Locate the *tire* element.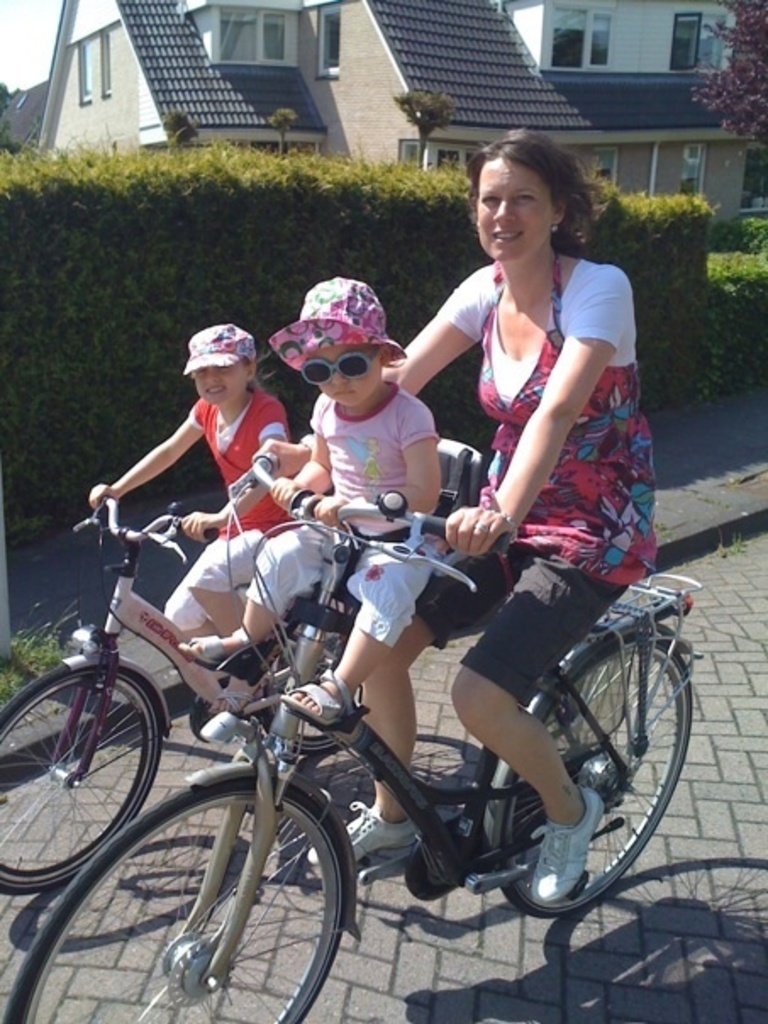
Element bbox: box=[129, 768, 348, 1002].
